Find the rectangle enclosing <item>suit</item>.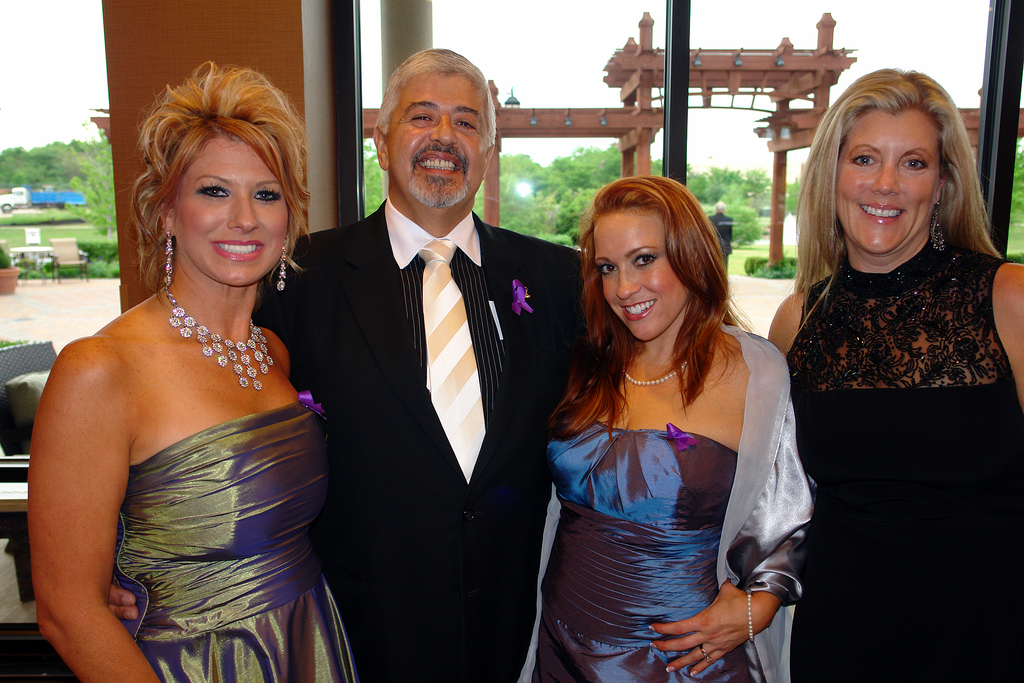
rect(212, 113, 612, 643).
